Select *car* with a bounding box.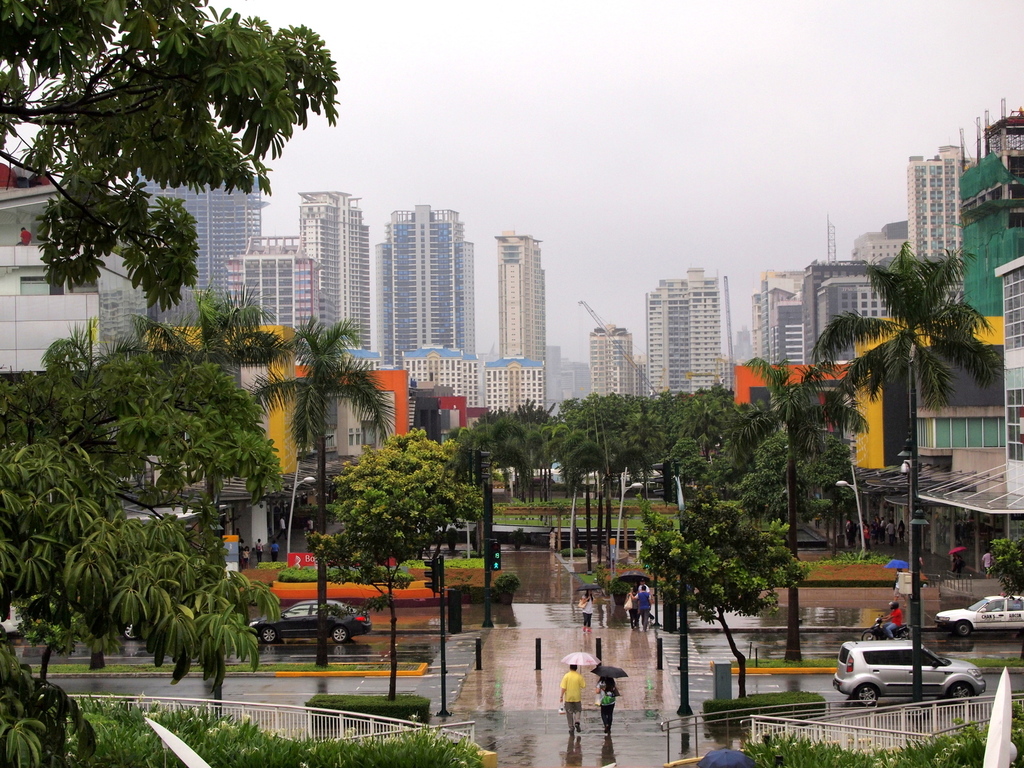
l=831, t=634, r=979, b=700.
